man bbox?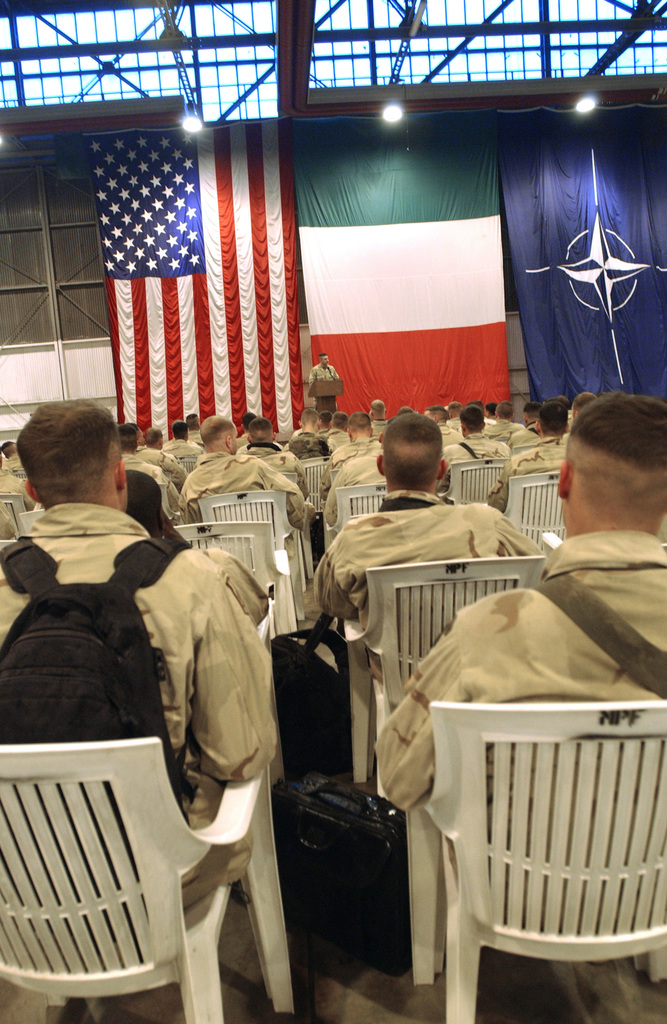
x1=0, y1=398, x2=278, y2=913
